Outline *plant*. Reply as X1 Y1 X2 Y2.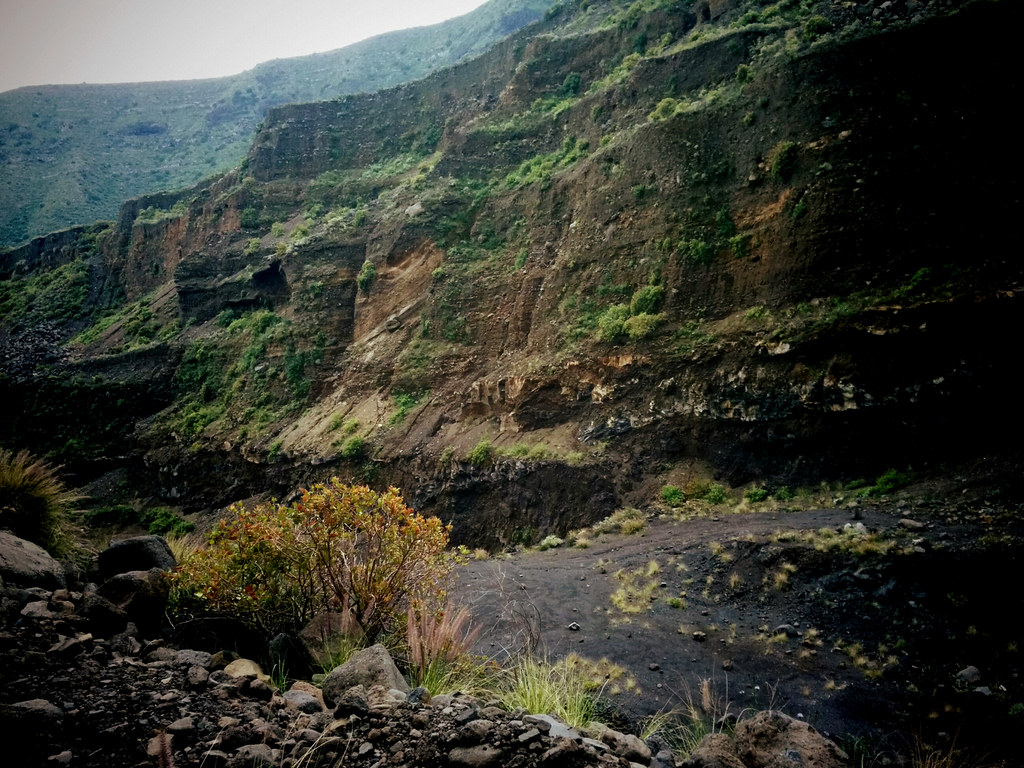
342 416 364 435.
